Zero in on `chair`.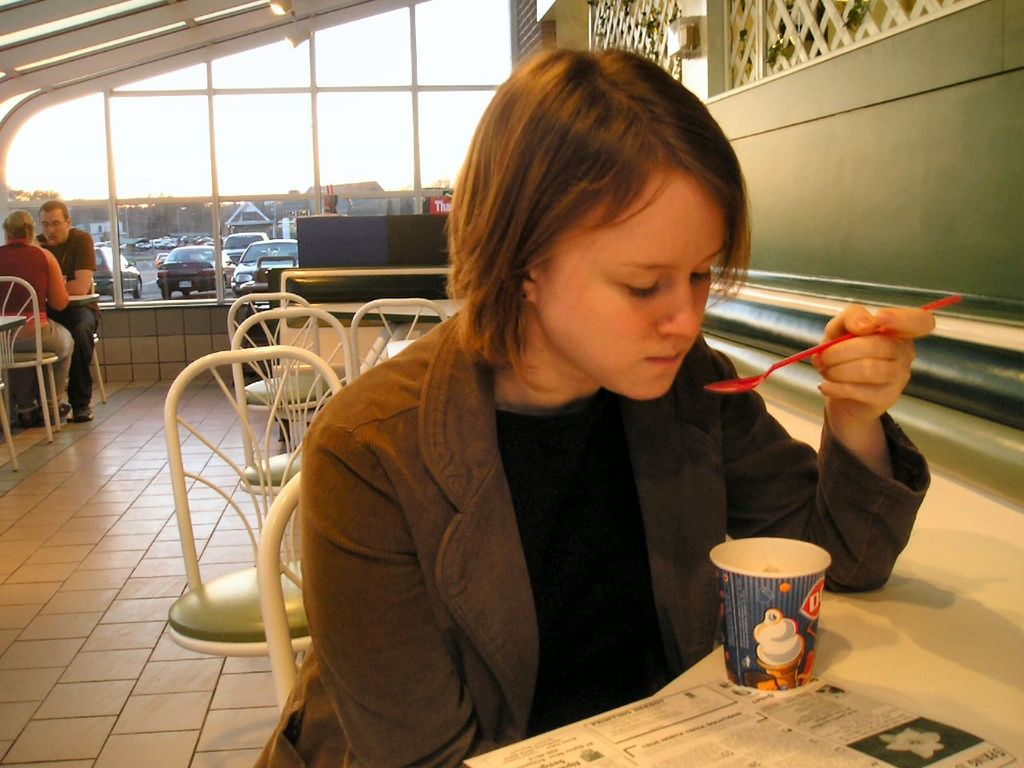
Zeroed in: l=240, t=306, r=360, b=560.
